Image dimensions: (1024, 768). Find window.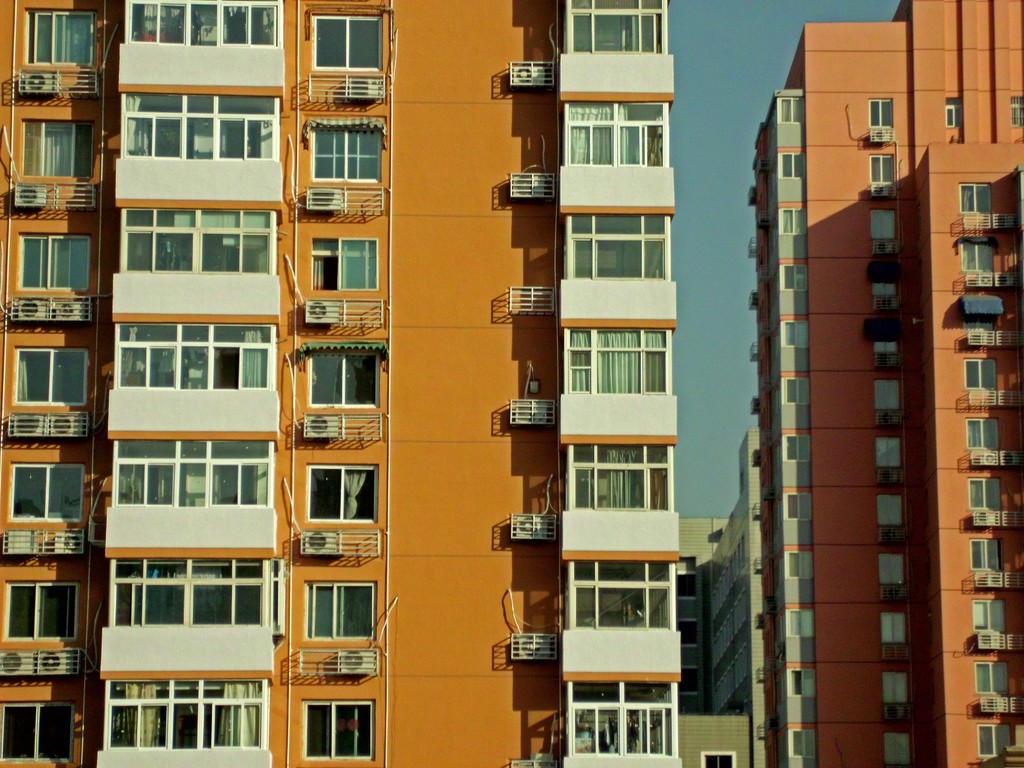
{"x1": 113, "y1": 440, "x2": 278, "y2": 509}.
